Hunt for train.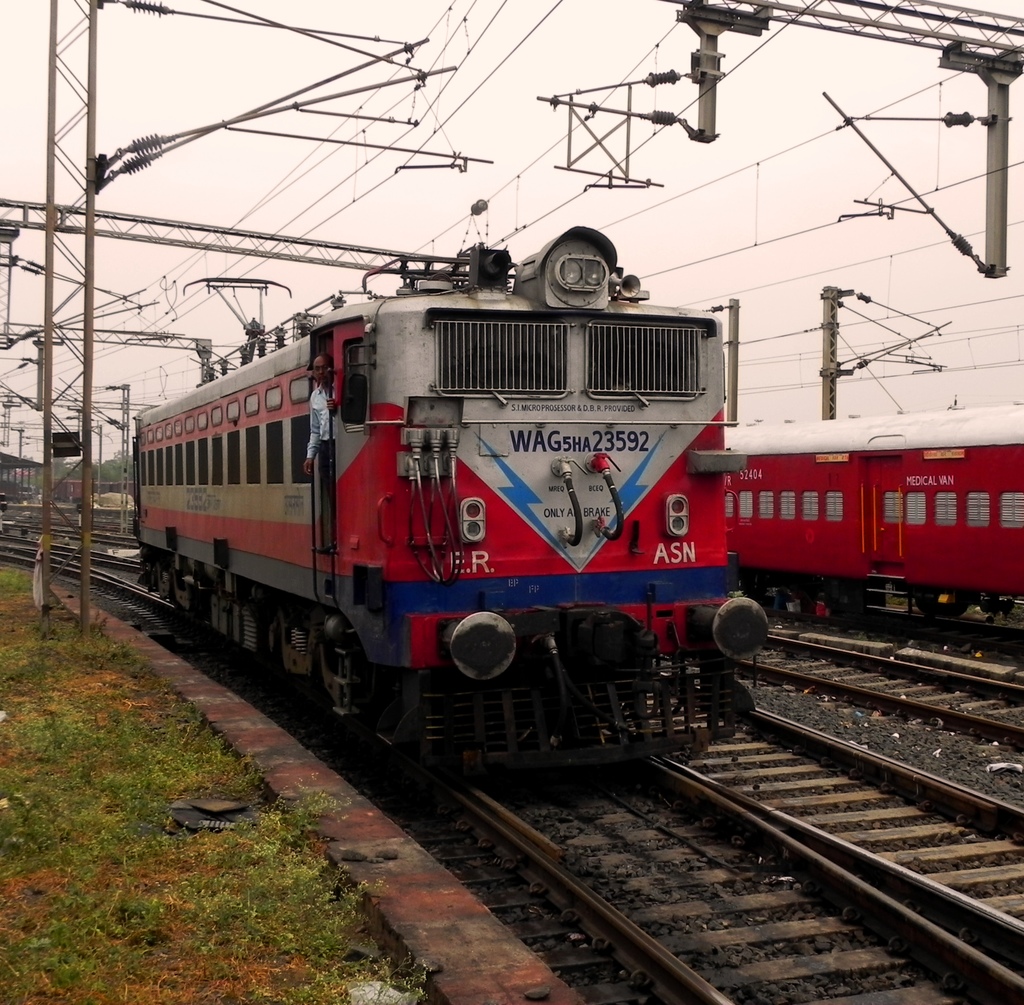
Hunted down at [724, 406, 1023, 625].
